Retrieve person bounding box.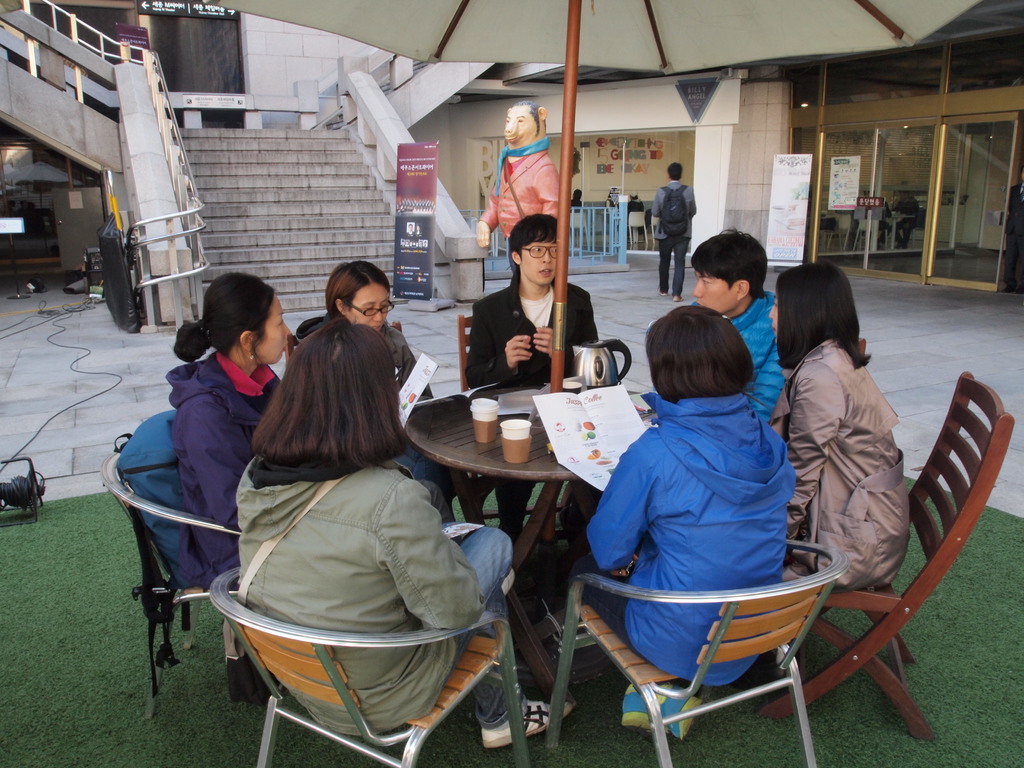
Bounding box: x1=456 y1=214 x2=618 y2=542.
